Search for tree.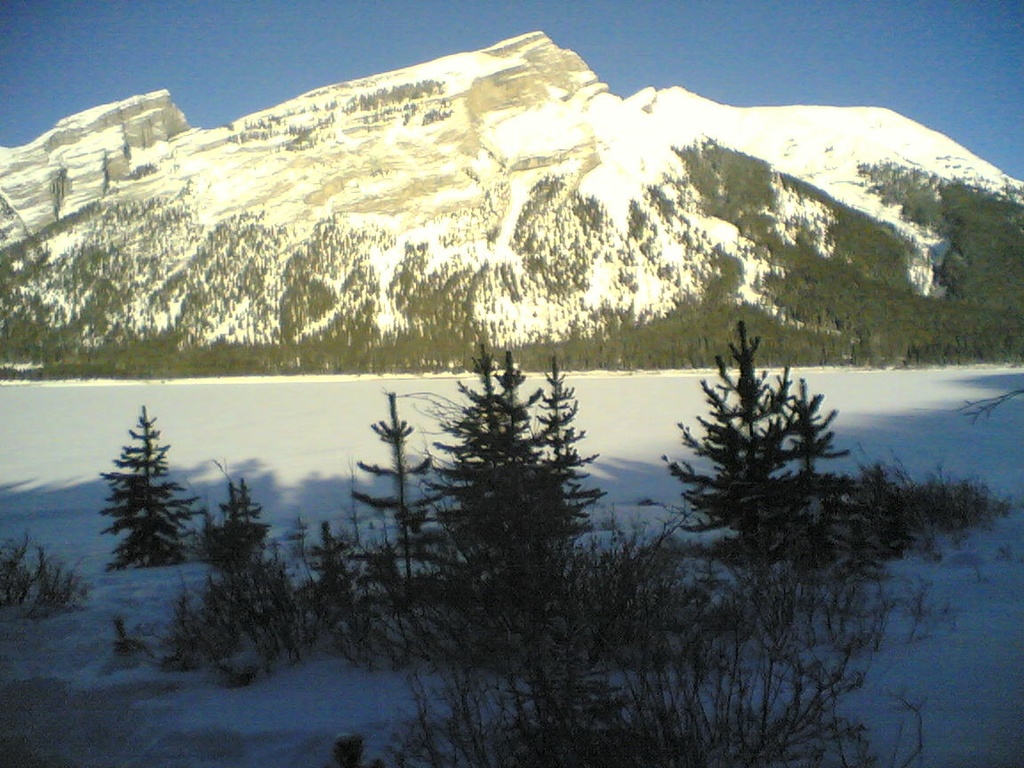
Found at [421,344,523,581].
